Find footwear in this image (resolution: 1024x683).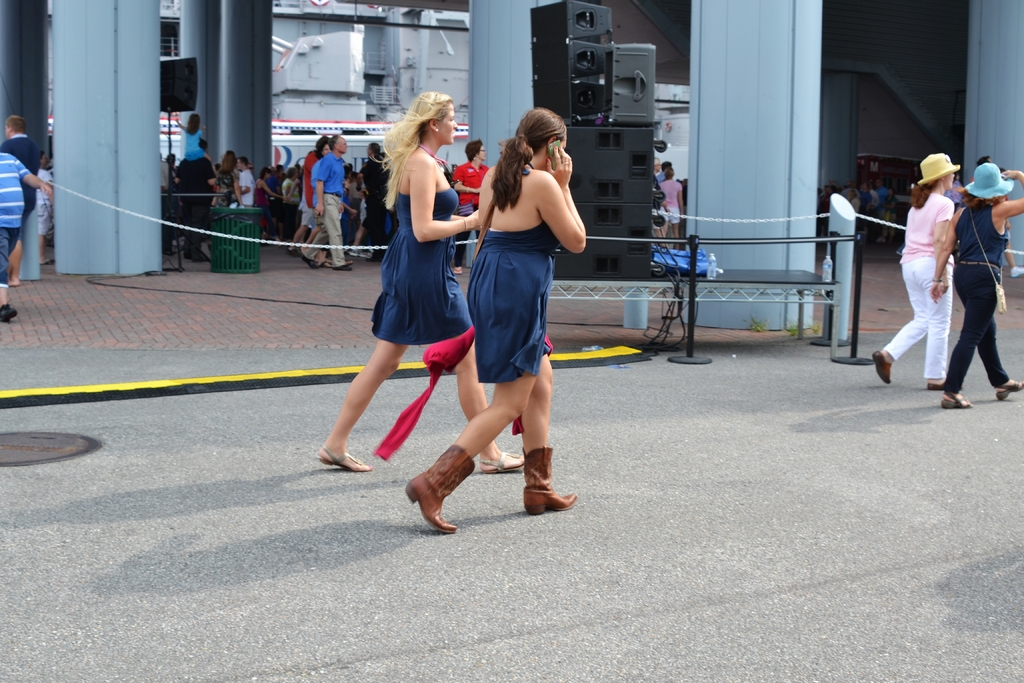
260, 231, 269, 247.
